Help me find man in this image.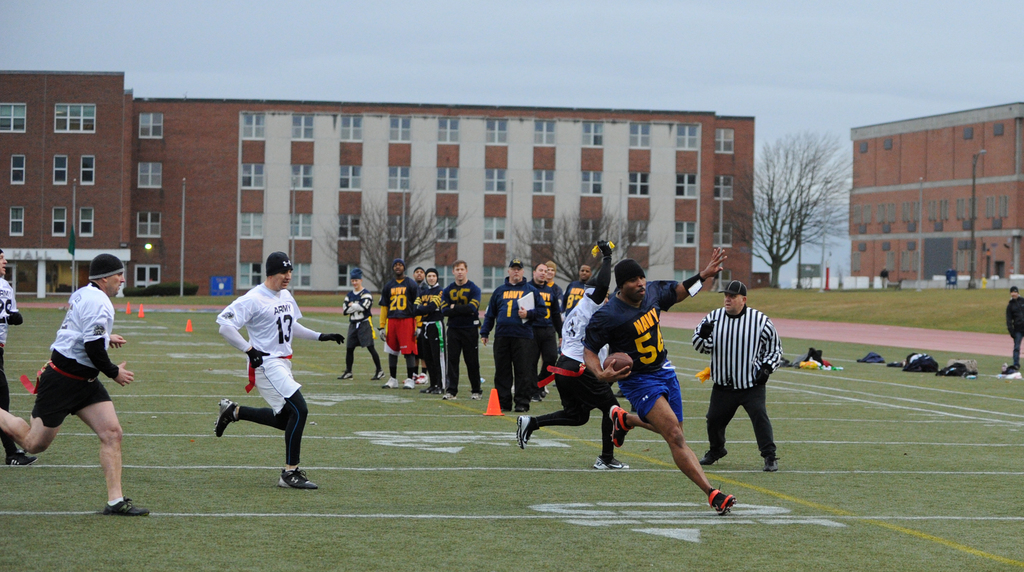
Found it: crop(415, 266, 445, 395).
